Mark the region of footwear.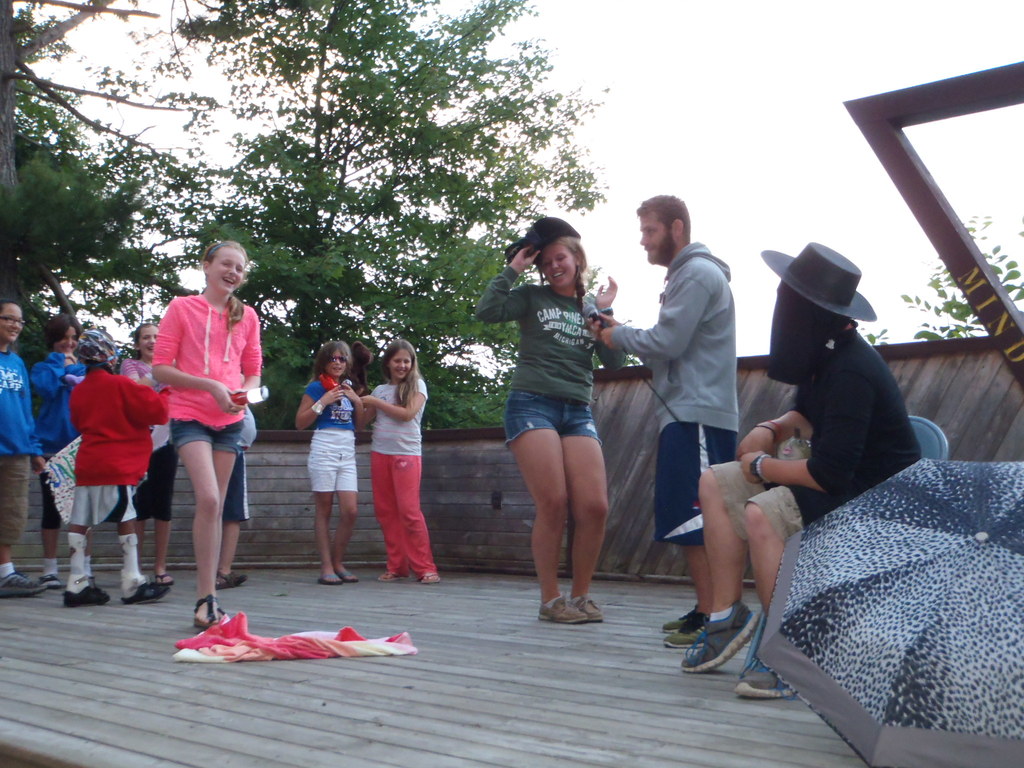
Region: <region>733, 660, 796, 701</region>.
